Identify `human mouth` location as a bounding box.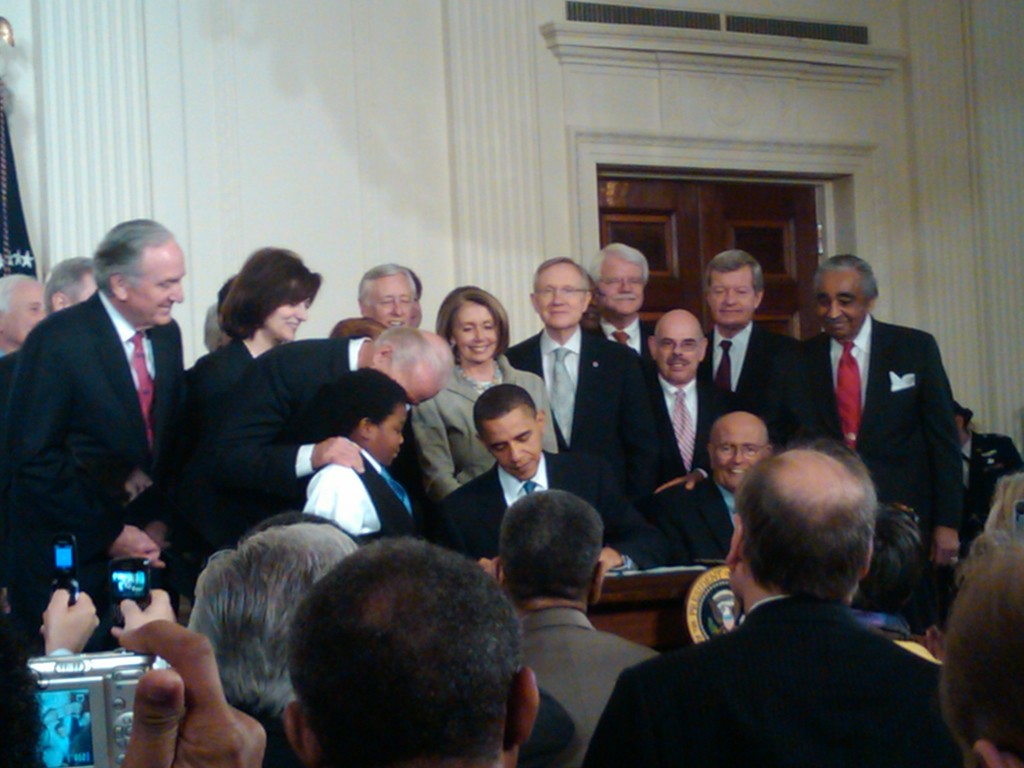
[726, 309, 744, 315].
